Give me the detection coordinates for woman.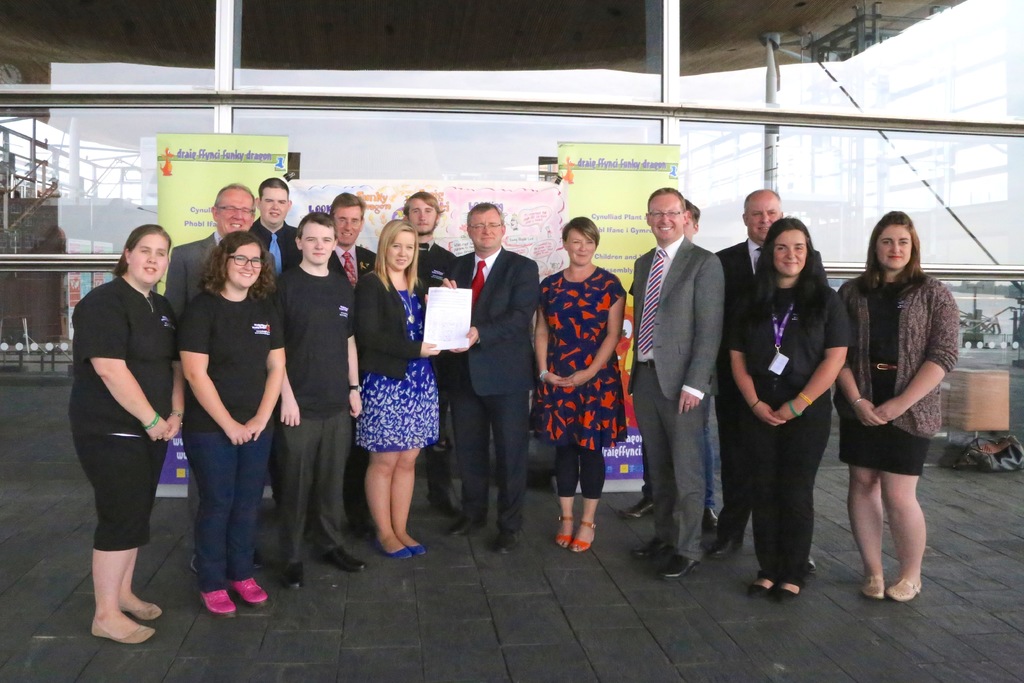
BBox(530, 215, 625, 554).
